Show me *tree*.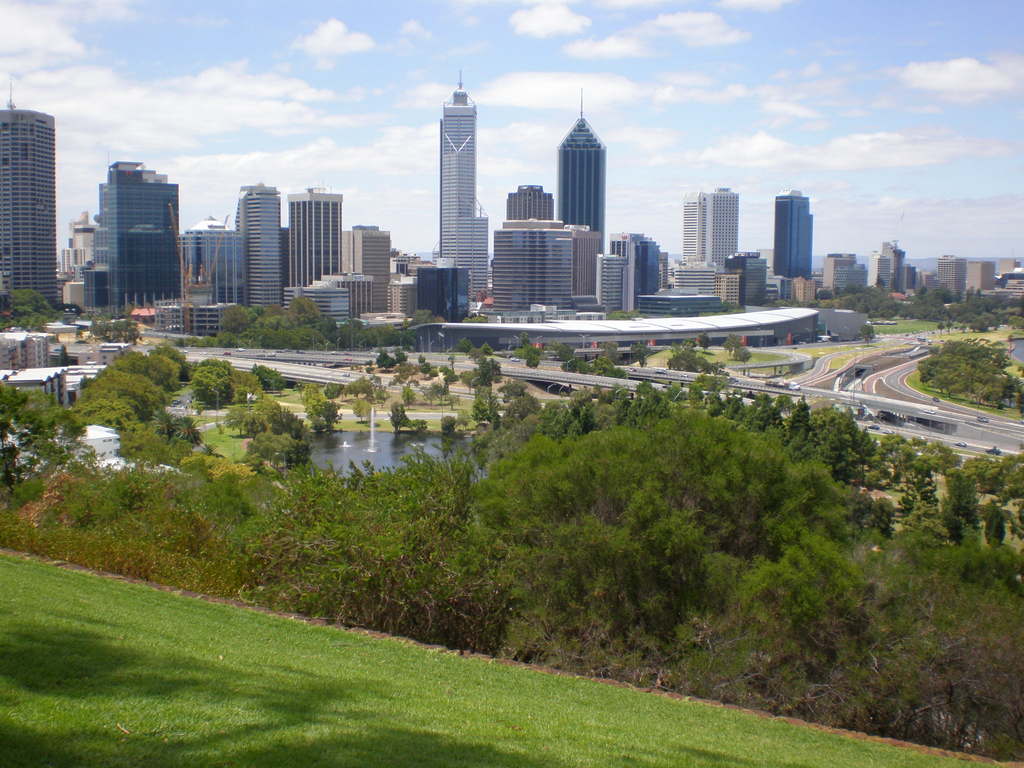
*tree* is here: {"left": 439, "top": 416, "right": 458, "bottom": 437}.
